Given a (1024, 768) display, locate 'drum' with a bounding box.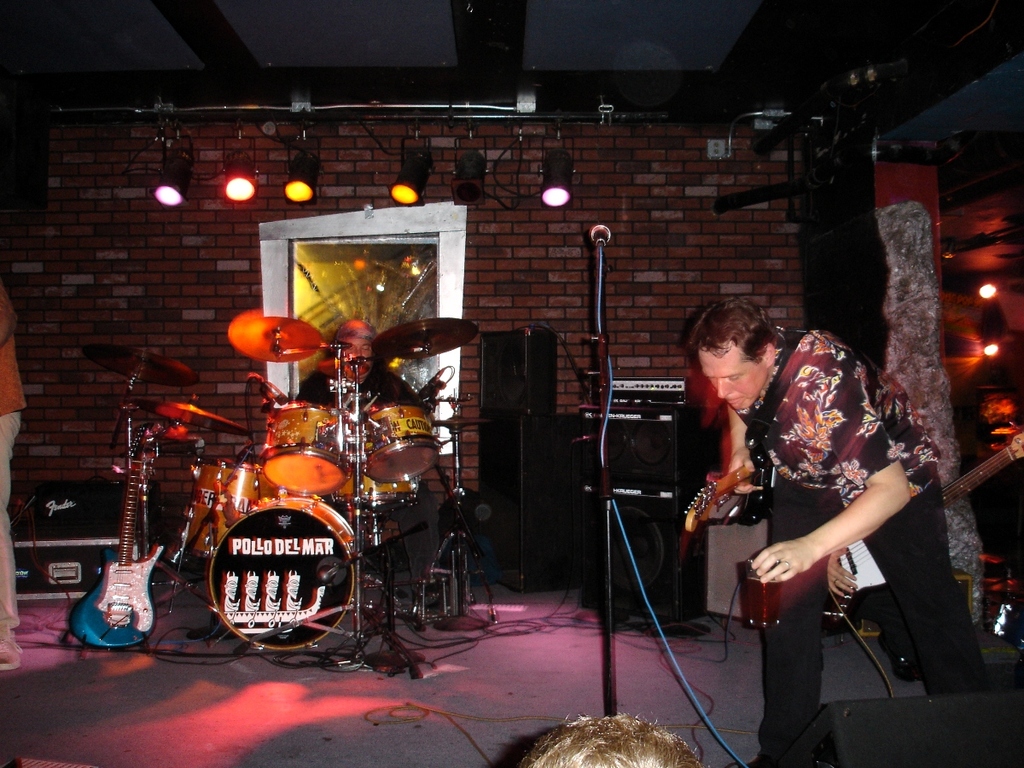
Located: {"left": 176, "top": 453, "right": 260, "bottom": 561}.
